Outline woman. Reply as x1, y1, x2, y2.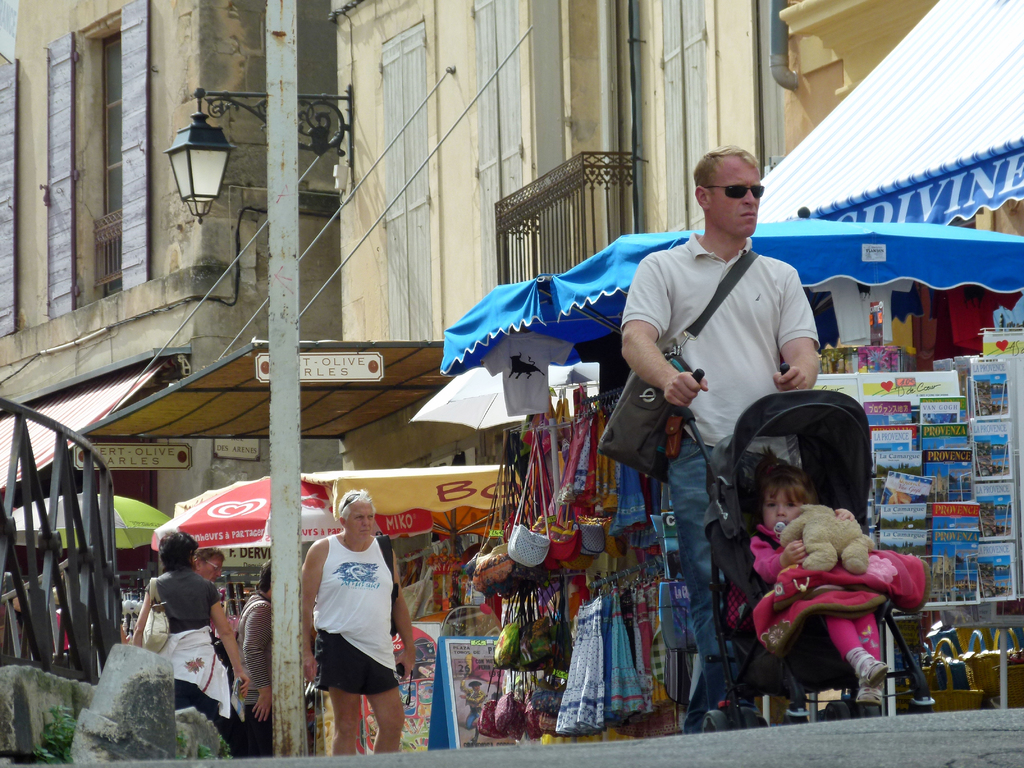
131, 536, 250, 735.
